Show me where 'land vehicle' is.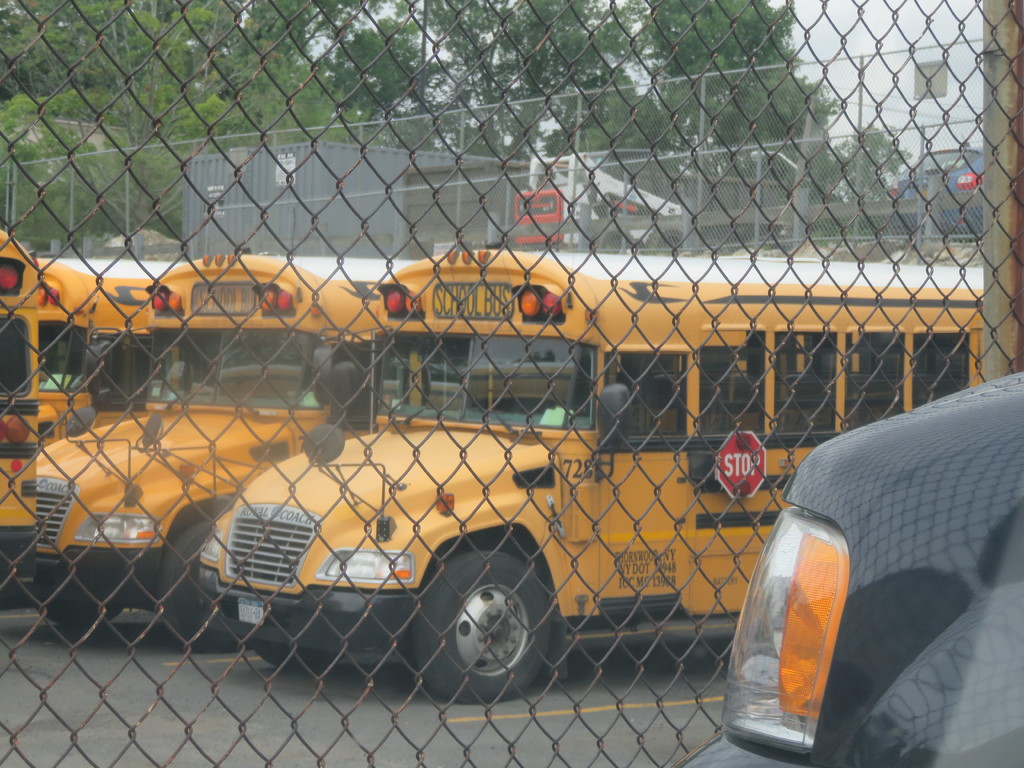
'land vehicle' is at 196,247,984,712.
